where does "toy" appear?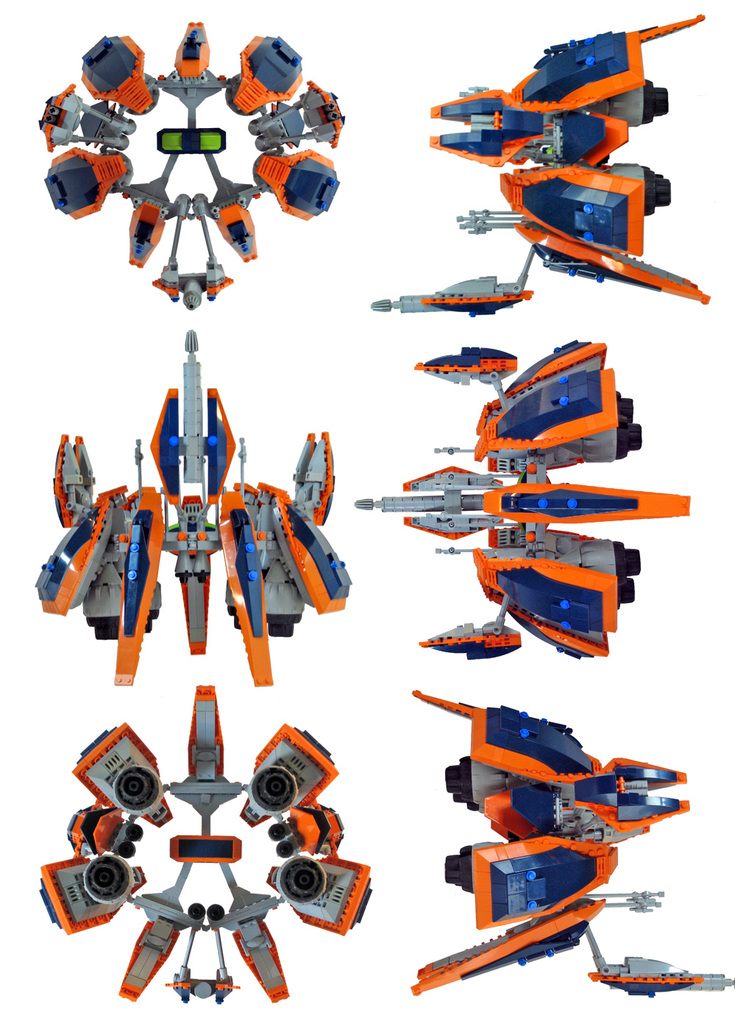
Appears at [left=413, top=684, right=728, bottom=1003].
